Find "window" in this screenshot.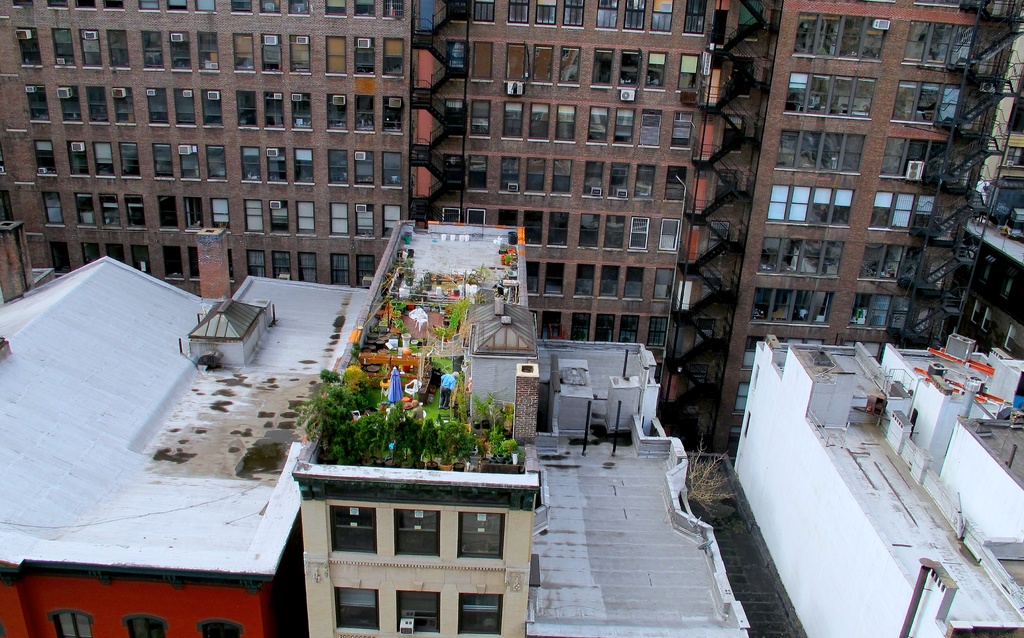
The bounding box for "window" is <box>381,150,403,192</box>.
